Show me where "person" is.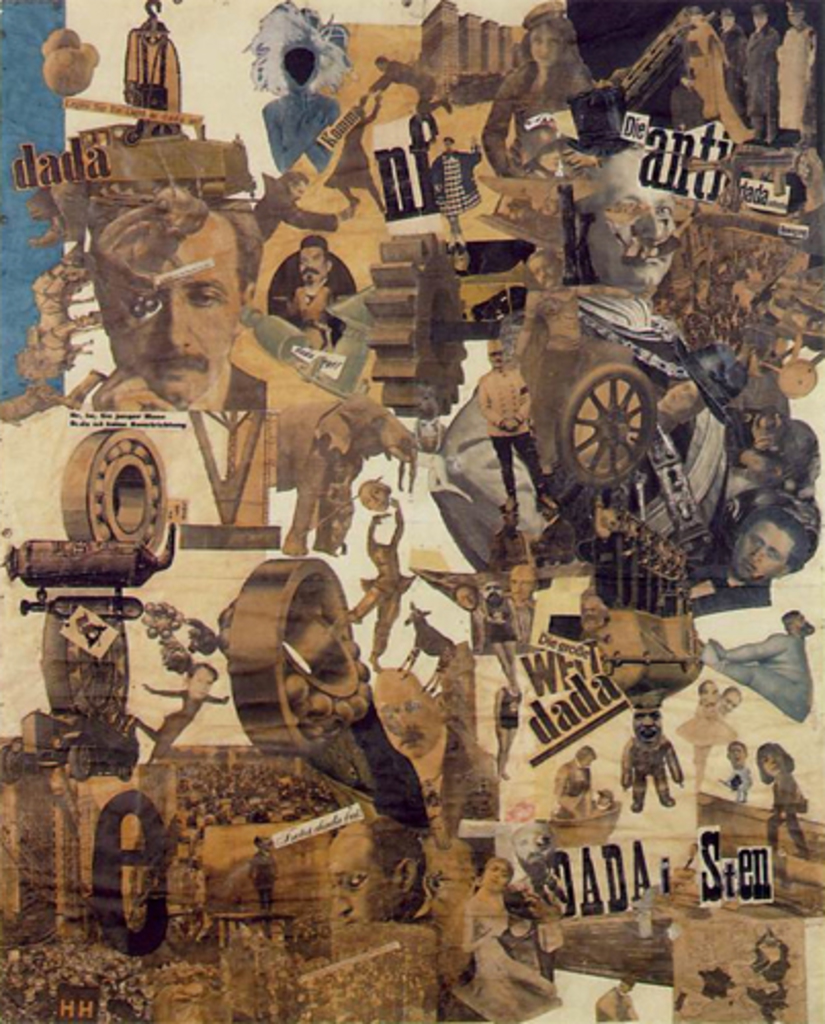
"person" is at (x1=751, y1=739, x2=817, y2=858).
